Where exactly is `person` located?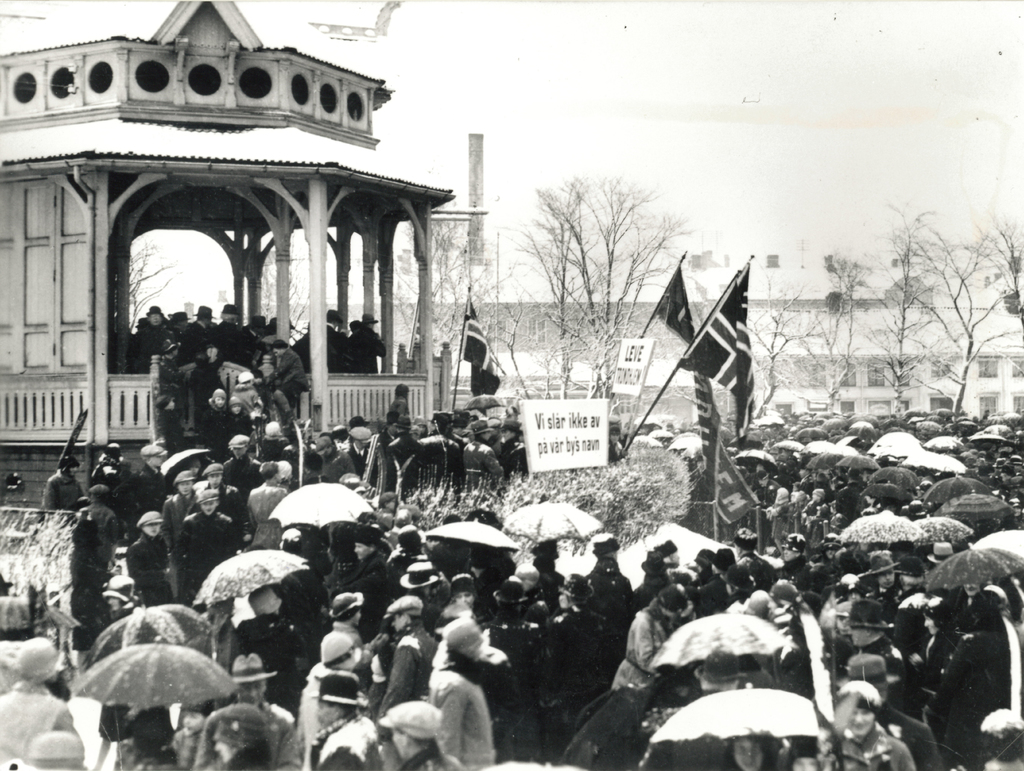
Its bounding box is Rect(333, 308, 372, 359).
